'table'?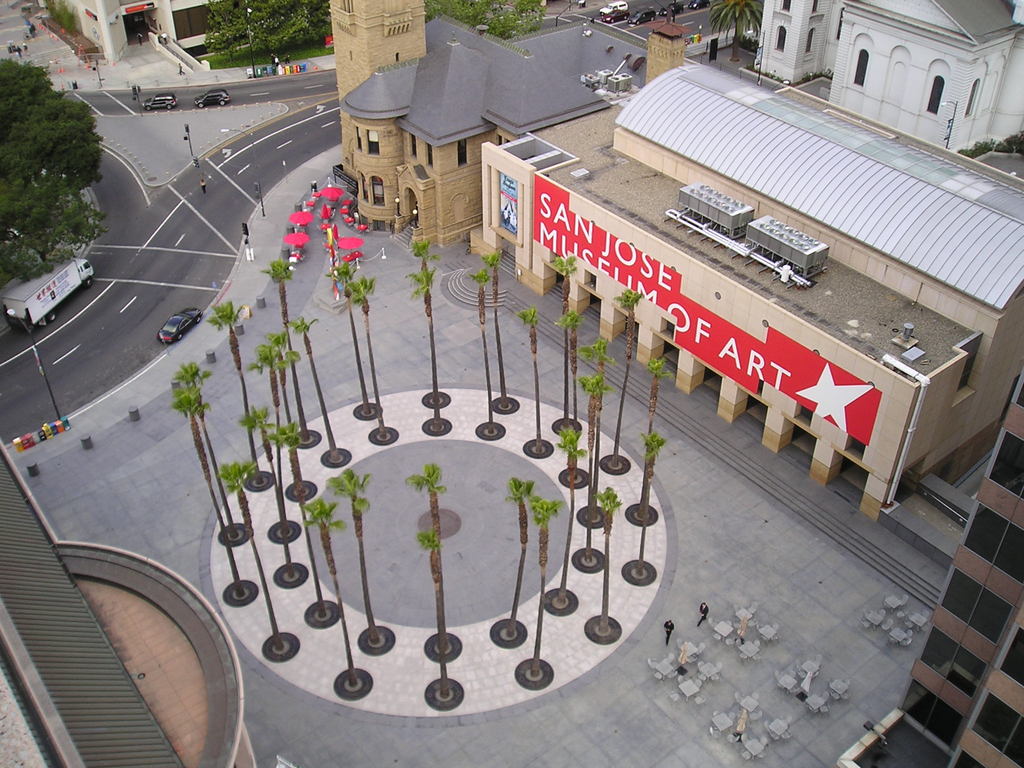
{"x1": 867, "y1": 611, "x2": 884, "y2": 625}
